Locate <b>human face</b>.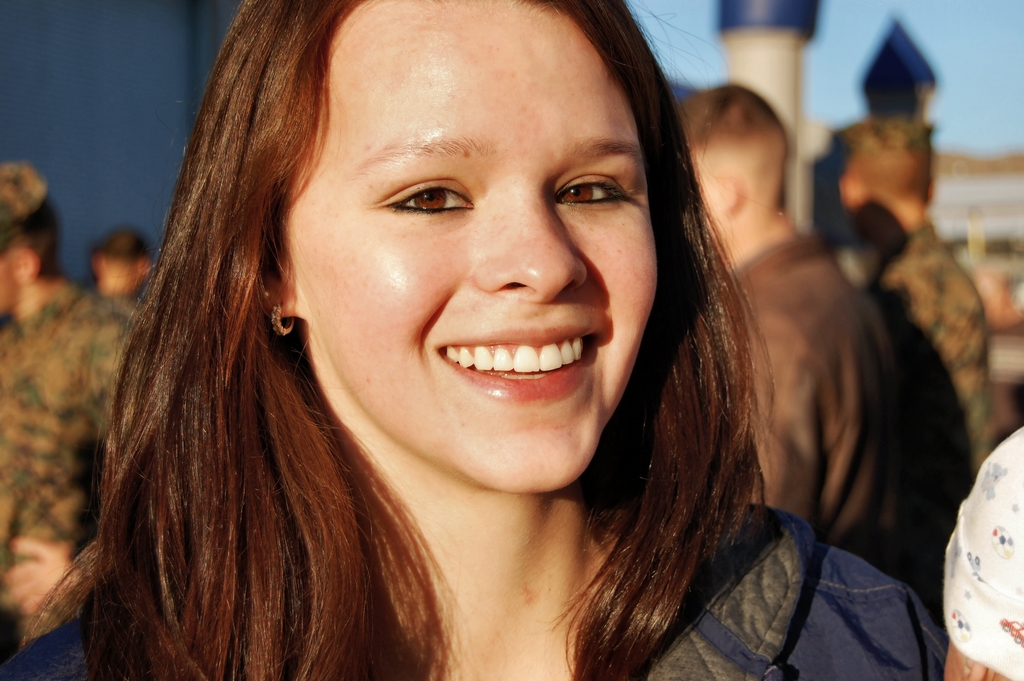
Bounding box: [x1=286, y1=0, x2=660, y2=495].
